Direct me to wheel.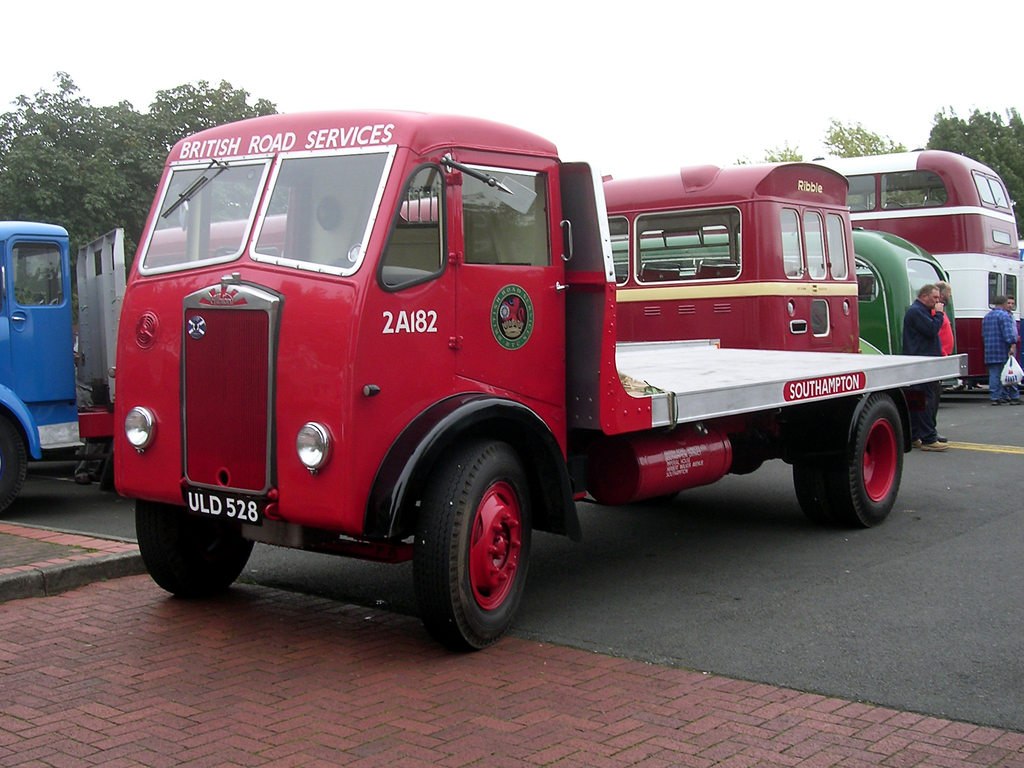
Direction: bbox=(792, 392, 904, 529).
